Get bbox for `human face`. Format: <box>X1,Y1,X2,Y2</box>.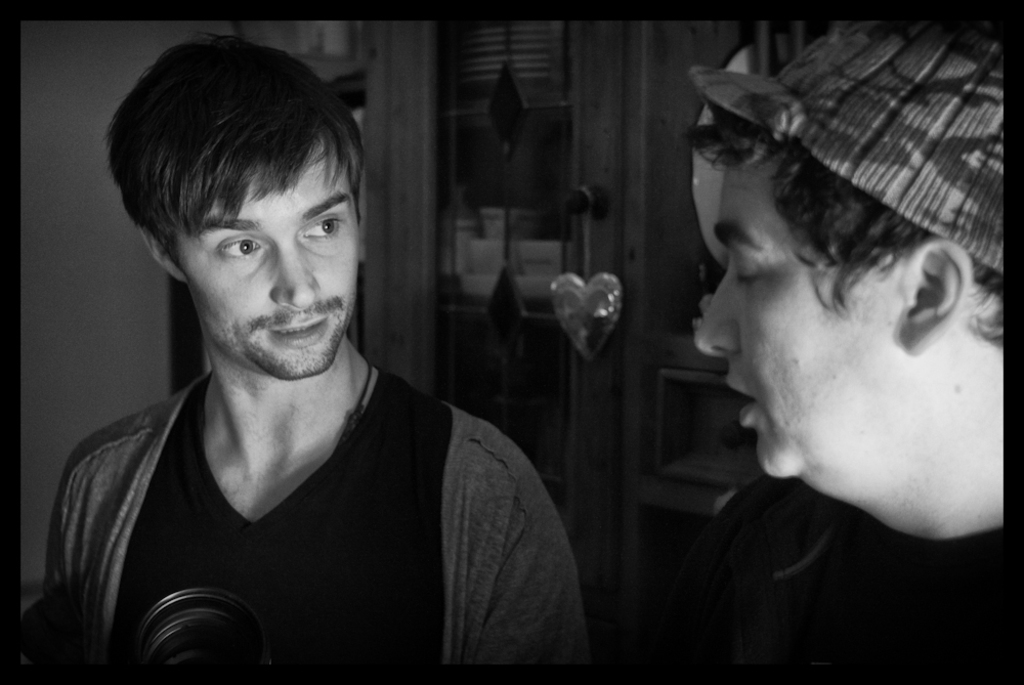
<box>177,137,364,381</box>.
